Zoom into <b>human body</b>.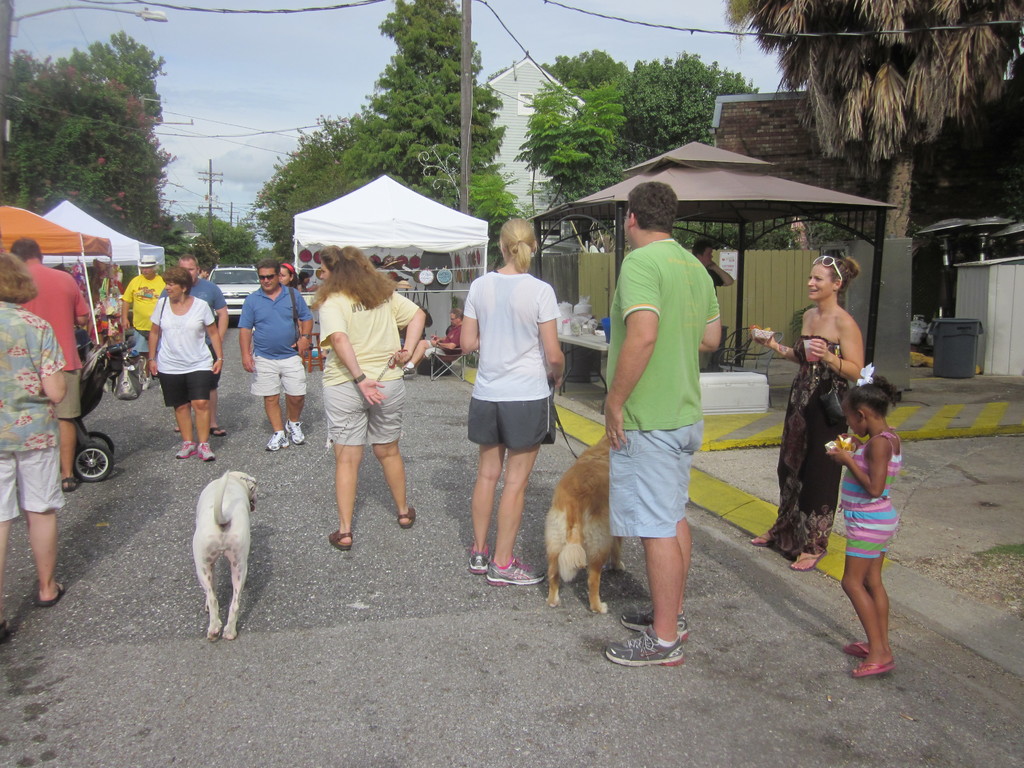
Zoom target: [120,253,161,387].
